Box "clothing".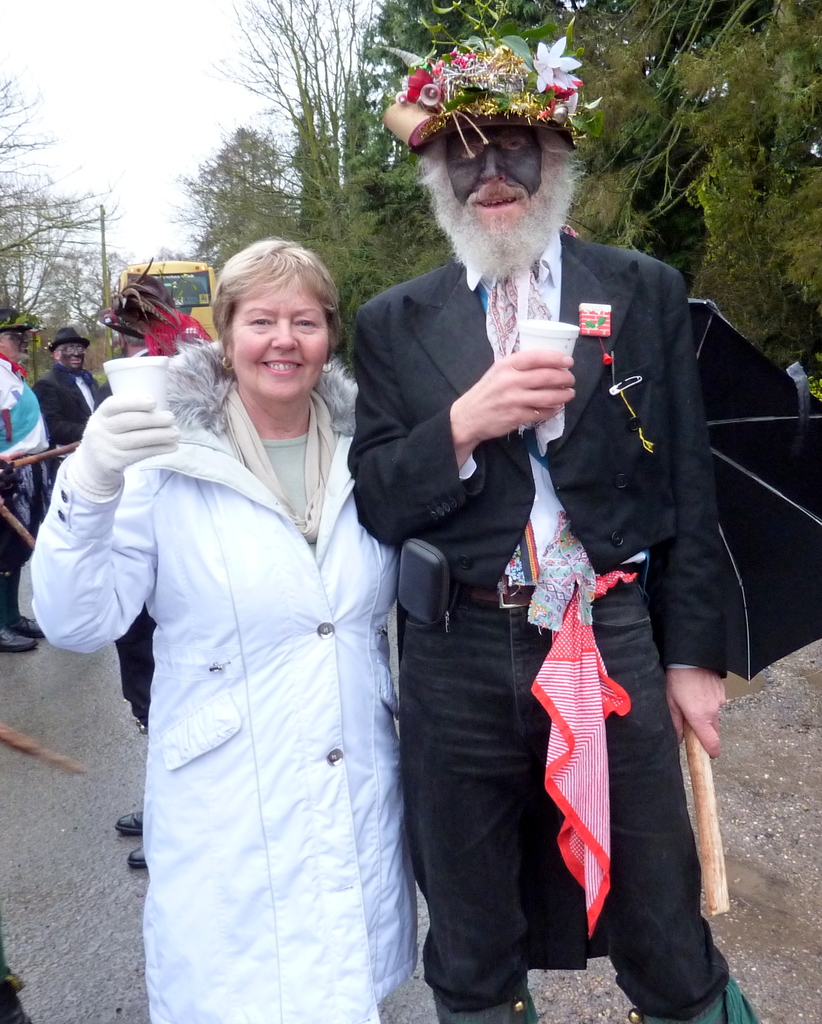
box=[27, 330, 414, 1023].
